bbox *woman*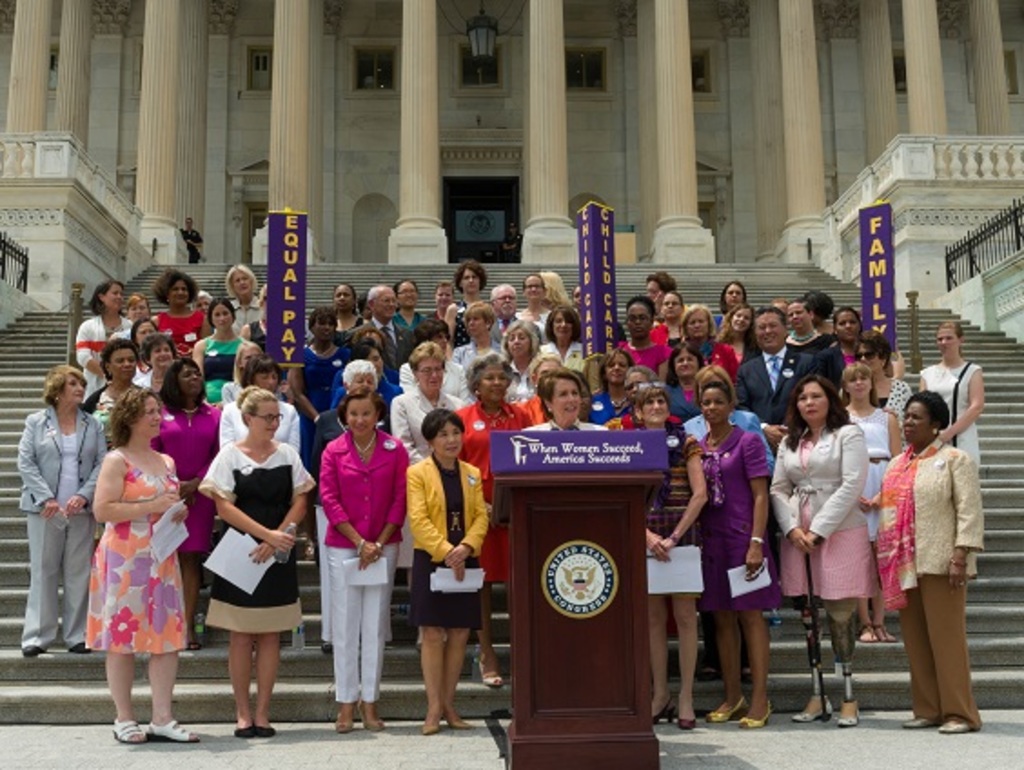
box=[214, 334, 265, 398]
